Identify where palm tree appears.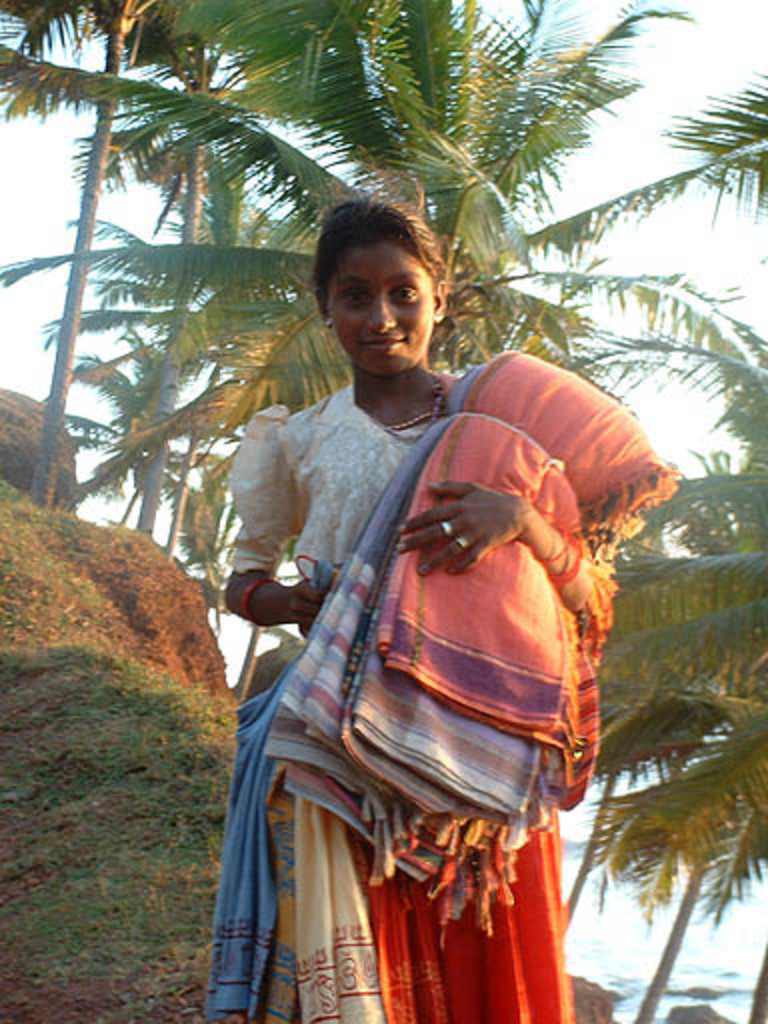
Appears at detection(102, 0, 416, 514).
